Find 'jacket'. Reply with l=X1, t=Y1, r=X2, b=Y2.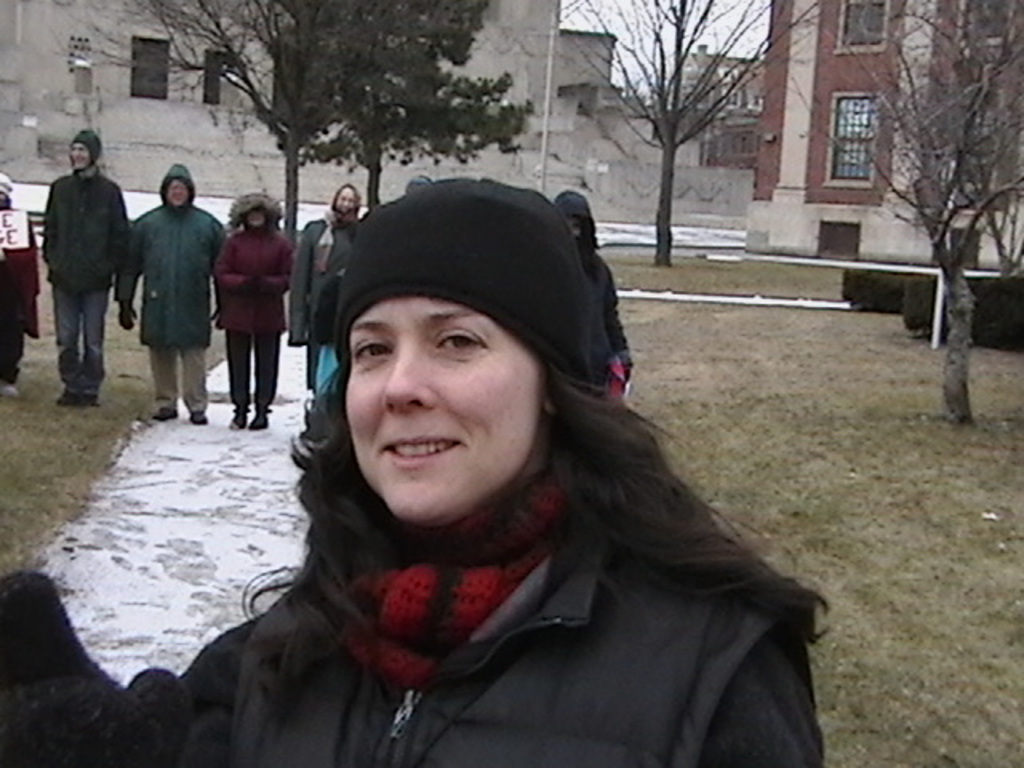
l=30, t=139, r=112, b=301.
